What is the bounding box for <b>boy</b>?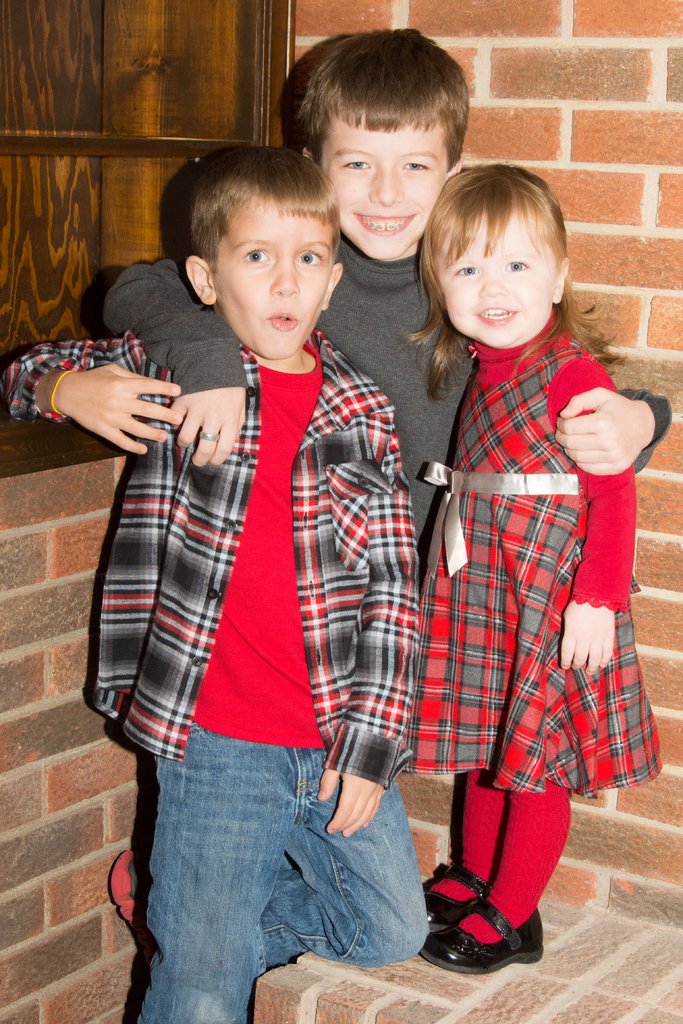
bbox=[101, 24, 674, 552].
